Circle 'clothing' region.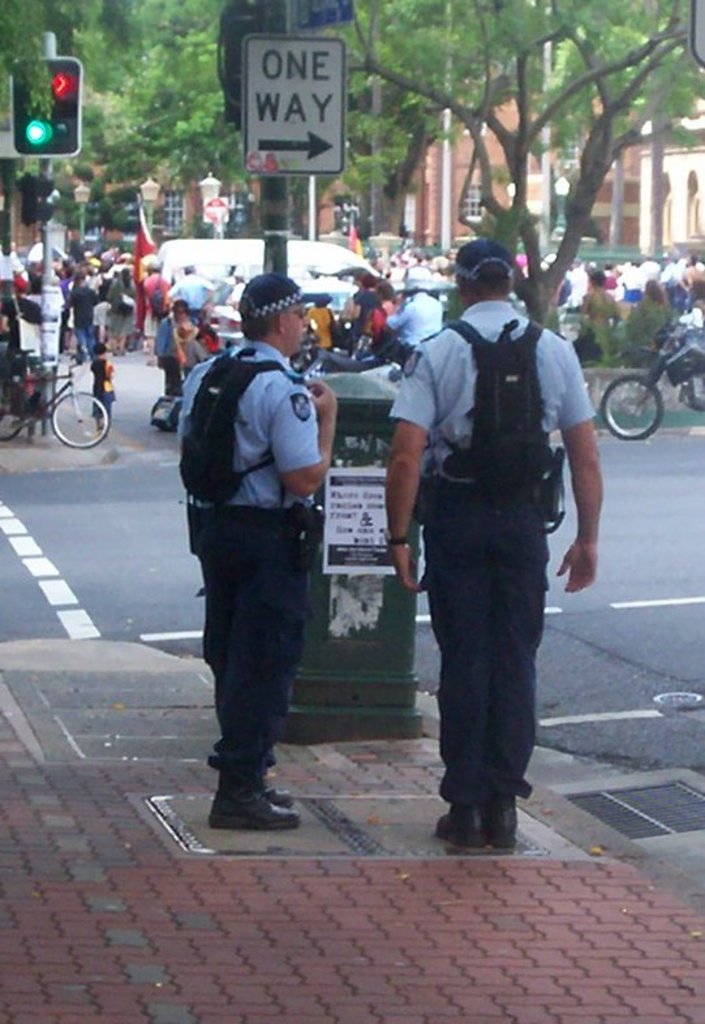
Region: crop(563, 261, 590, 305).
